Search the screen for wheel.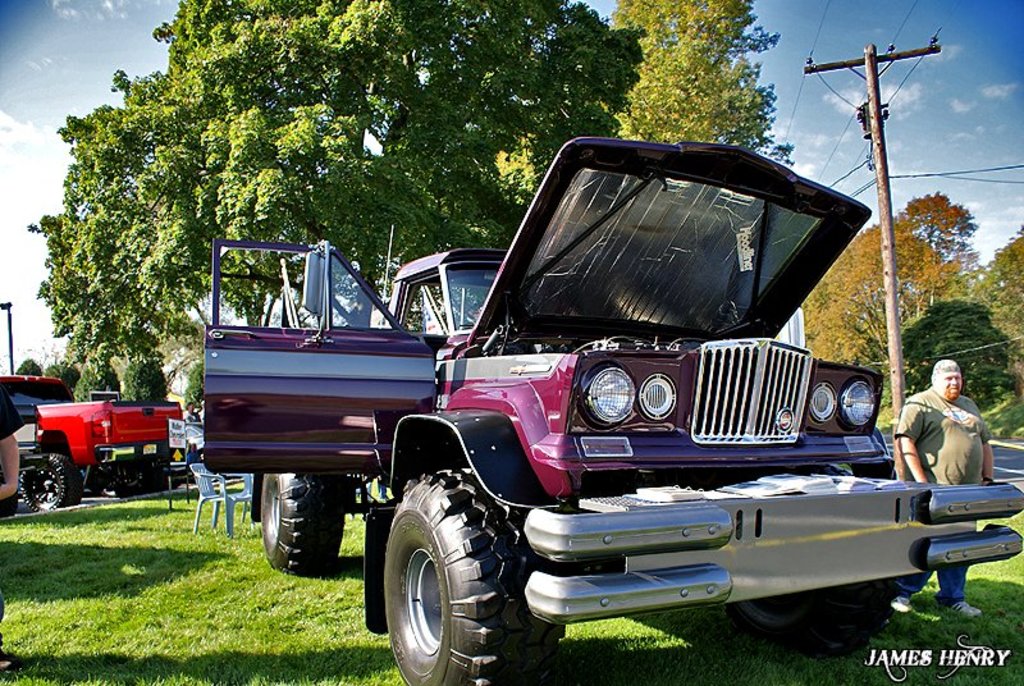
Found at 262/468/349/577.
